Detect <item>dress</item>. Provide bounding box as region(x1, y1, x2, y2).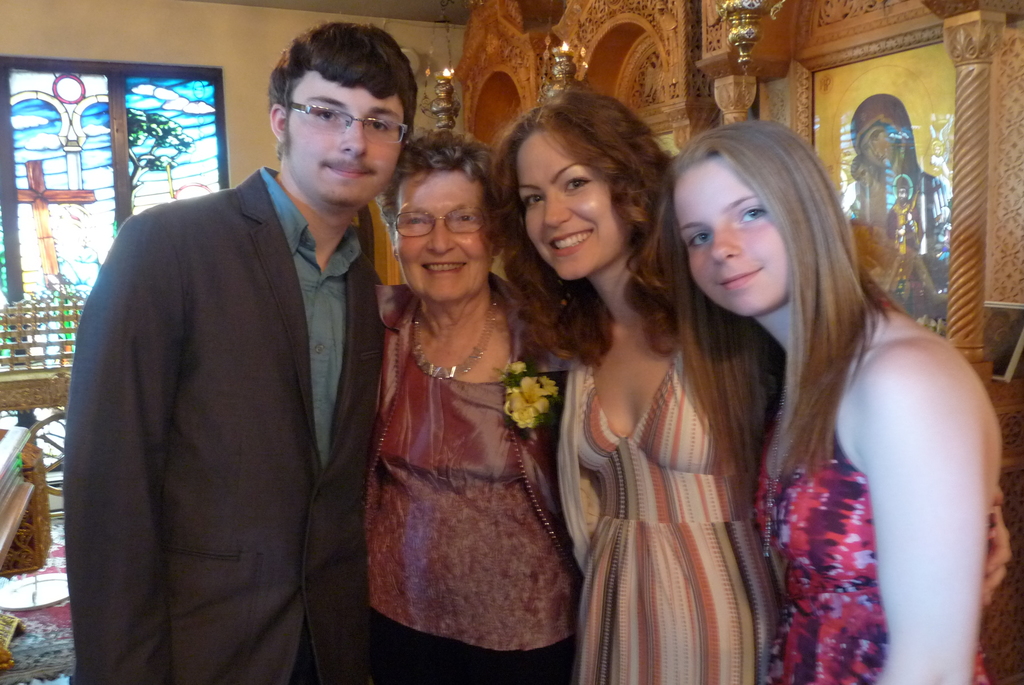
region(571, 342, 786, 684).
